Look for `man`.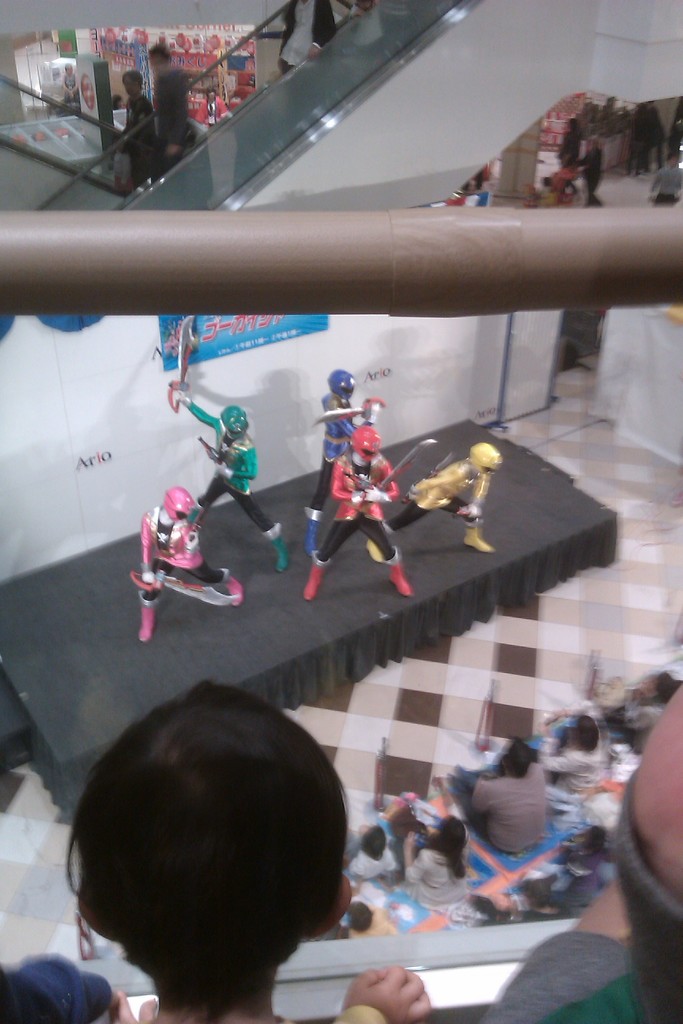
Found: (120, 69, 159, 186).
